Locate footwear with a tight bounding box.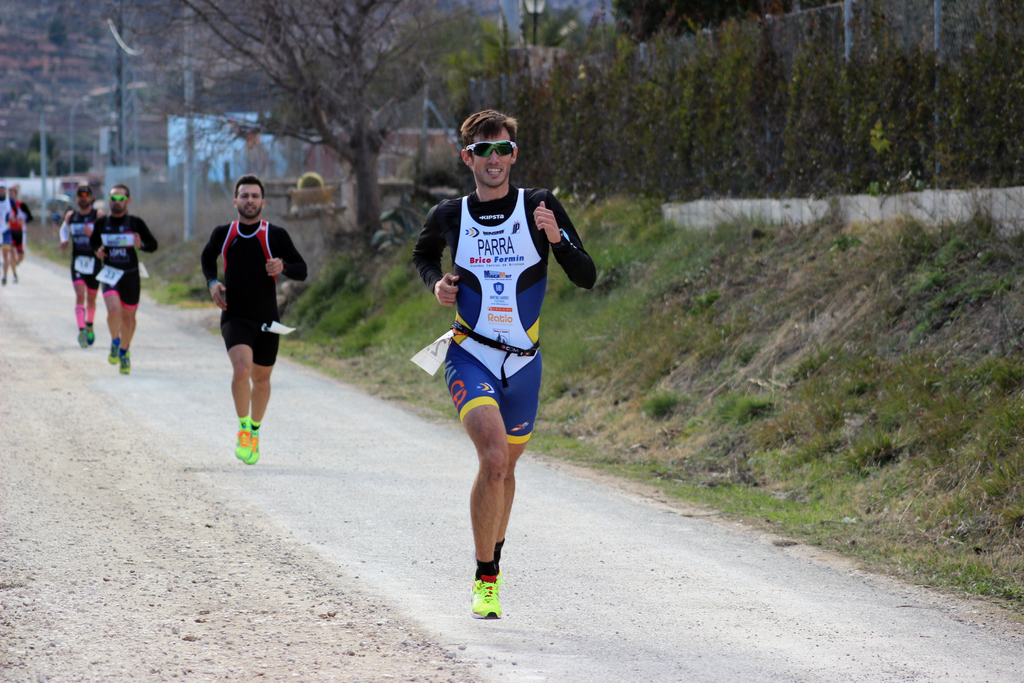
box(234, 416, 251, 456).
